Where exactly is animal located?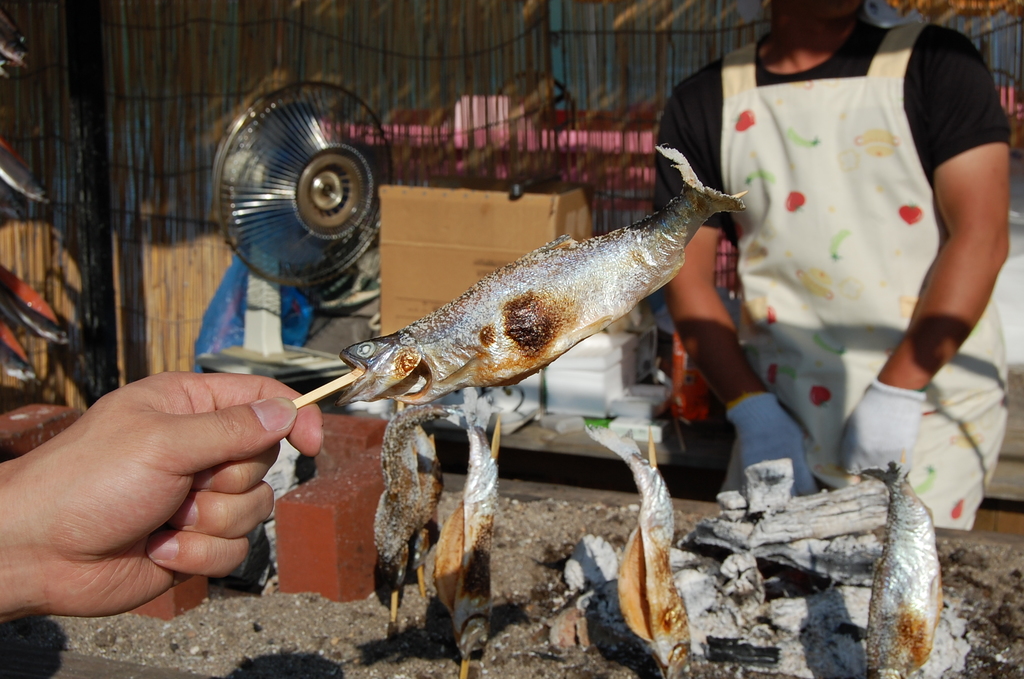
Its bounding box is bbox(583, 425, 689, 678).
